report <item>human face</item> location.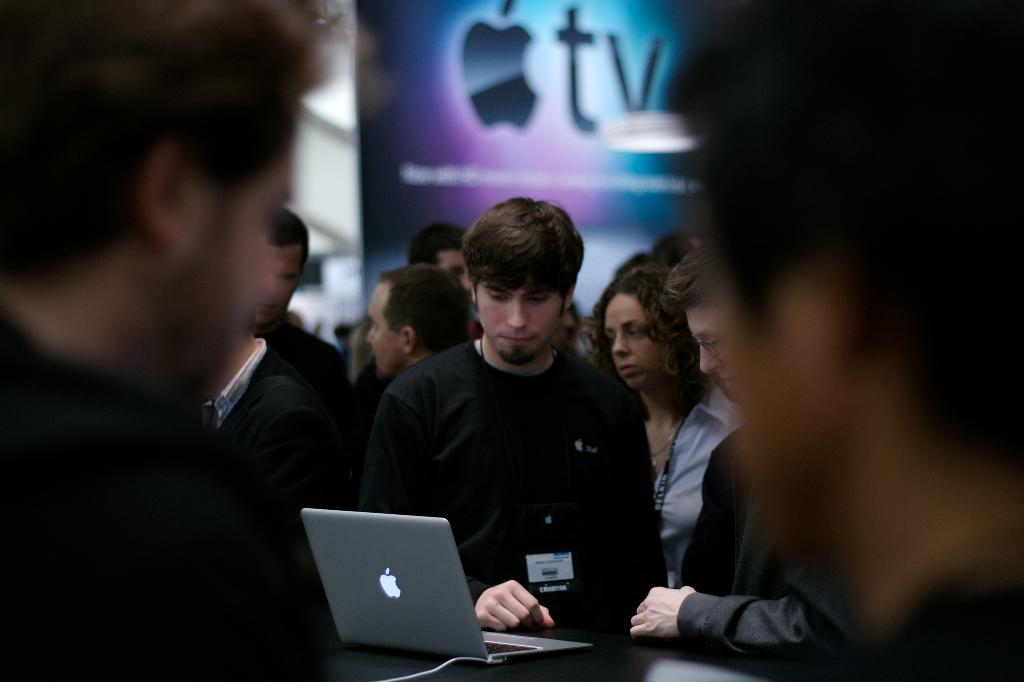
Report: (689, 312, 728, 394).
